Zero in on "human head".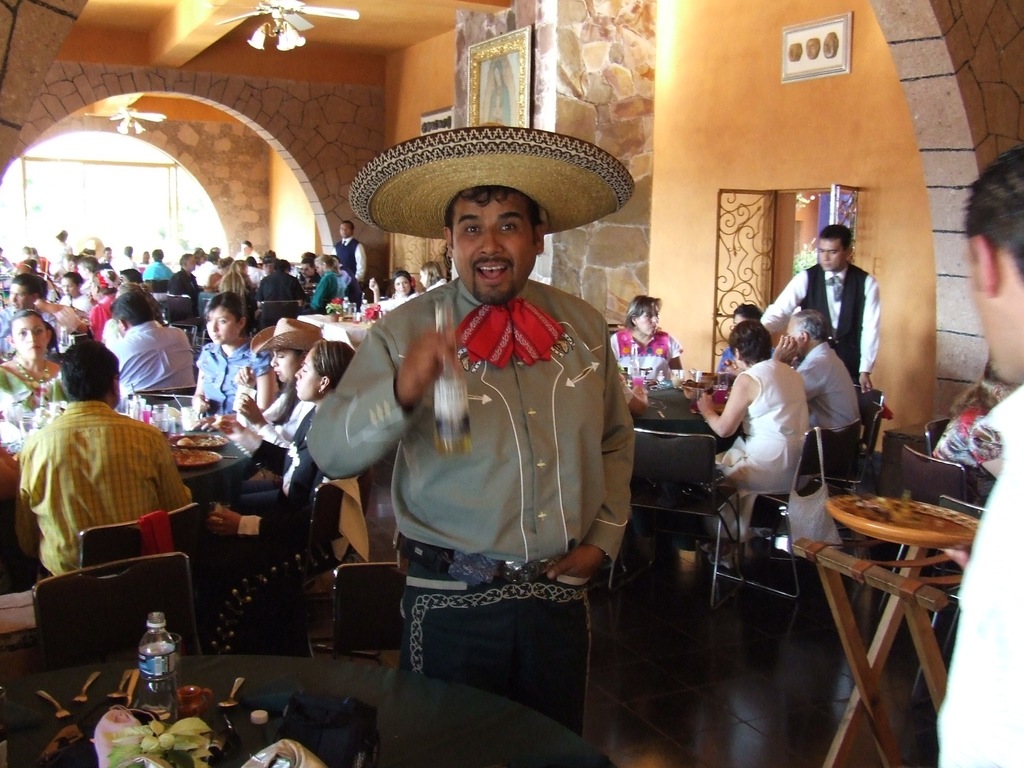
Zeroed in: rect(390, 269, 412, 296).
